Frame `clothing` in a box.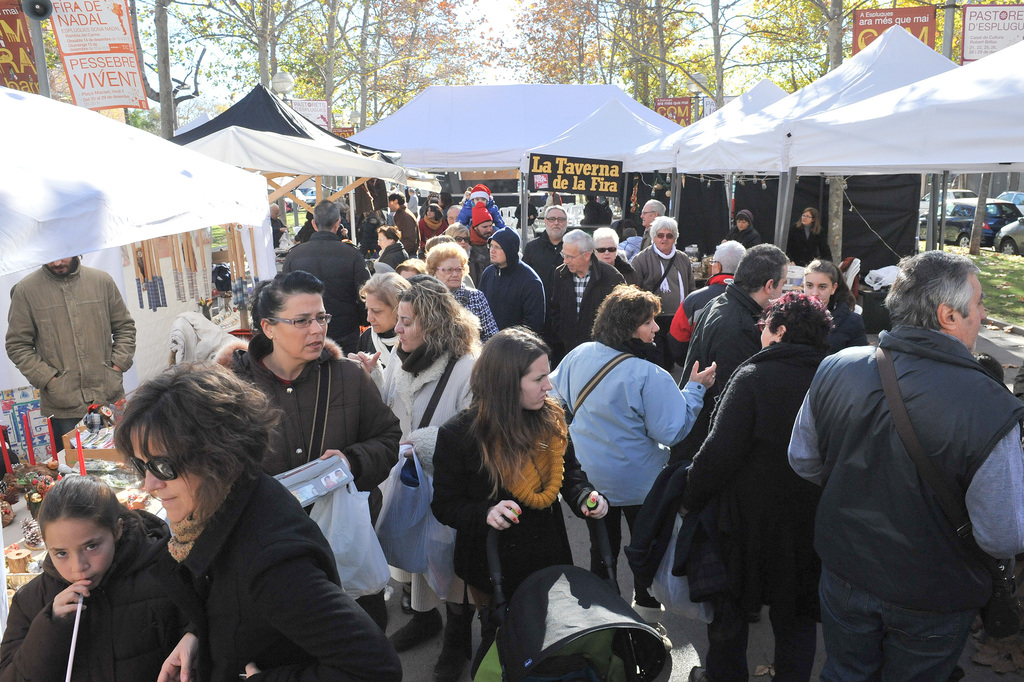
[639,242,689,374].
